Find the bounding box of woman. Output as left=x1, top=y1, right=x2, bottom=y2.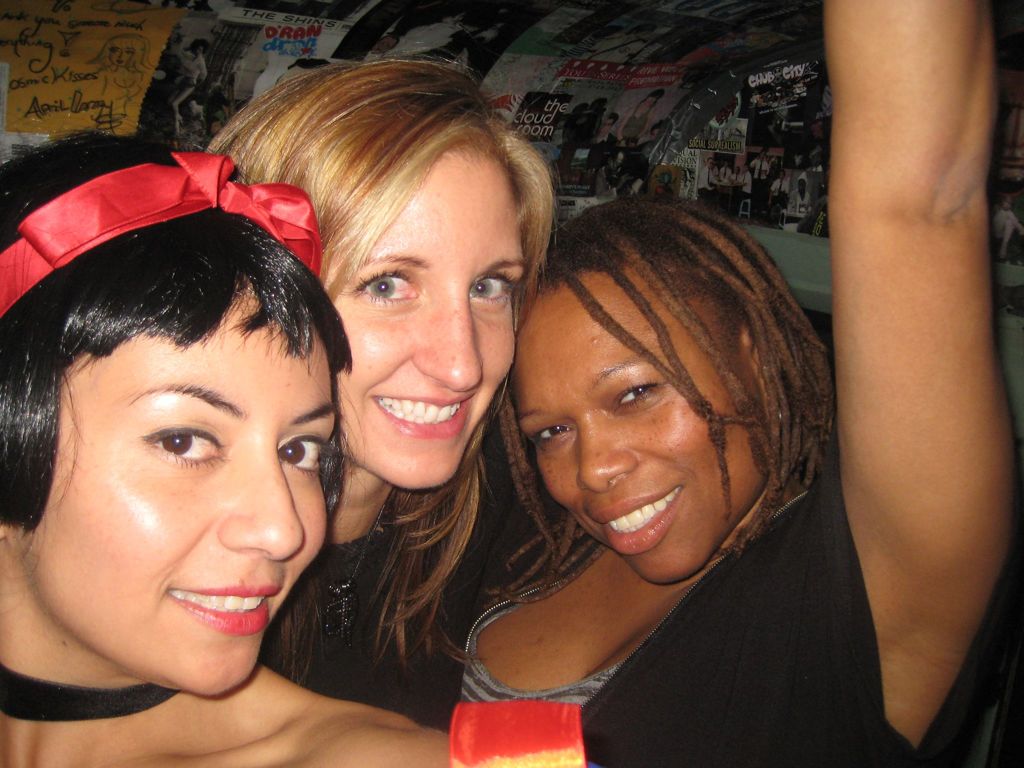
left=614, top=90, right=666, bottom=146.
